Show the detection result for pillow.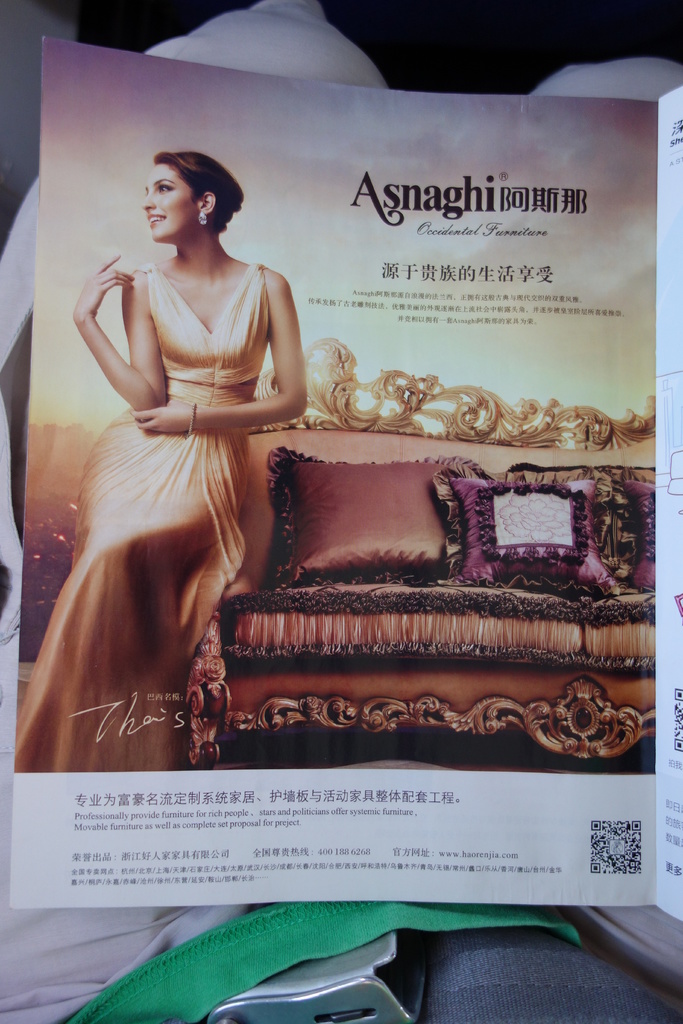
(528, 460, 652, 591).
